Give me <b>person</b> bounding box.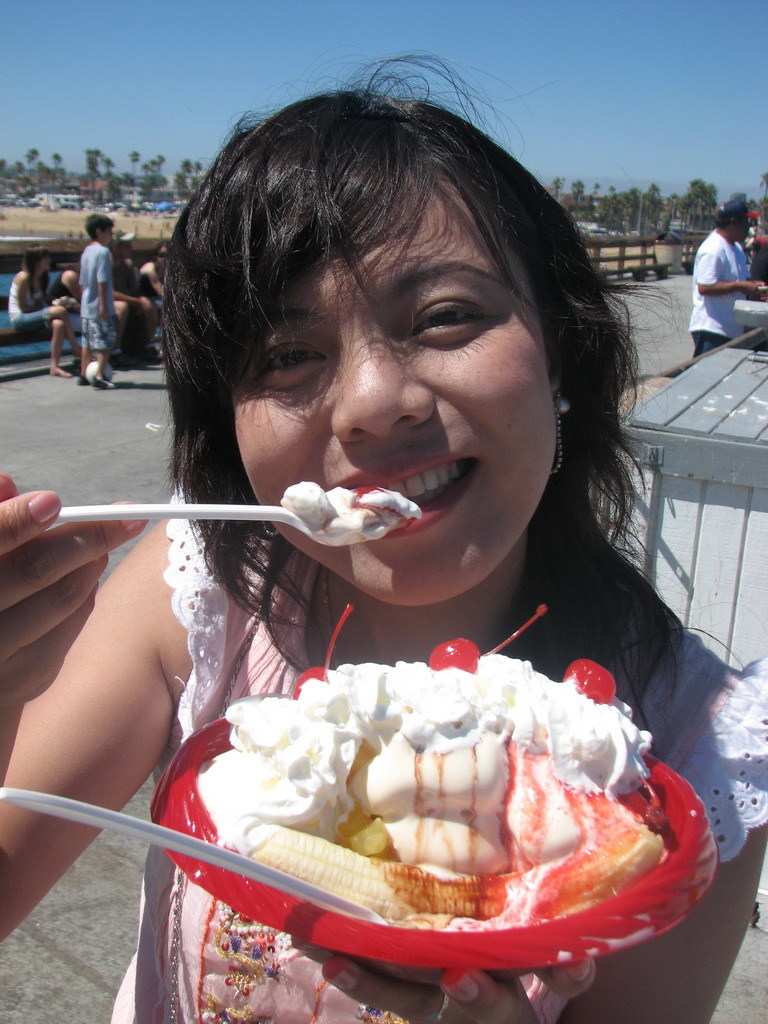
<bbox>9, 251, 80, 374</bbox>.
